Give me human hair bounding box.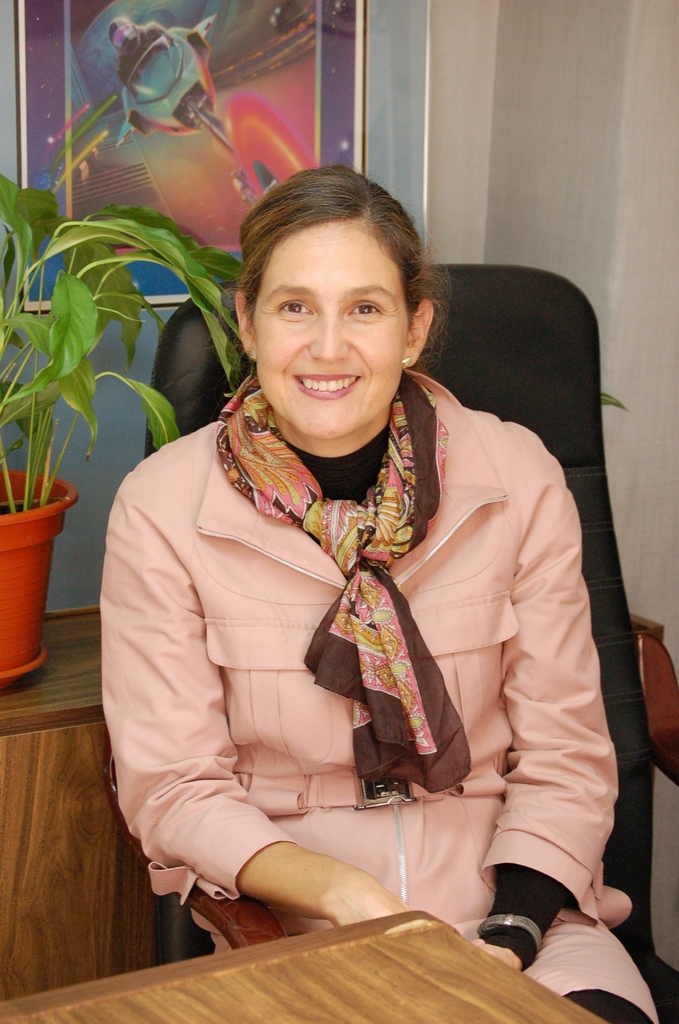
<region>235, 161, 446, 353</region>.
